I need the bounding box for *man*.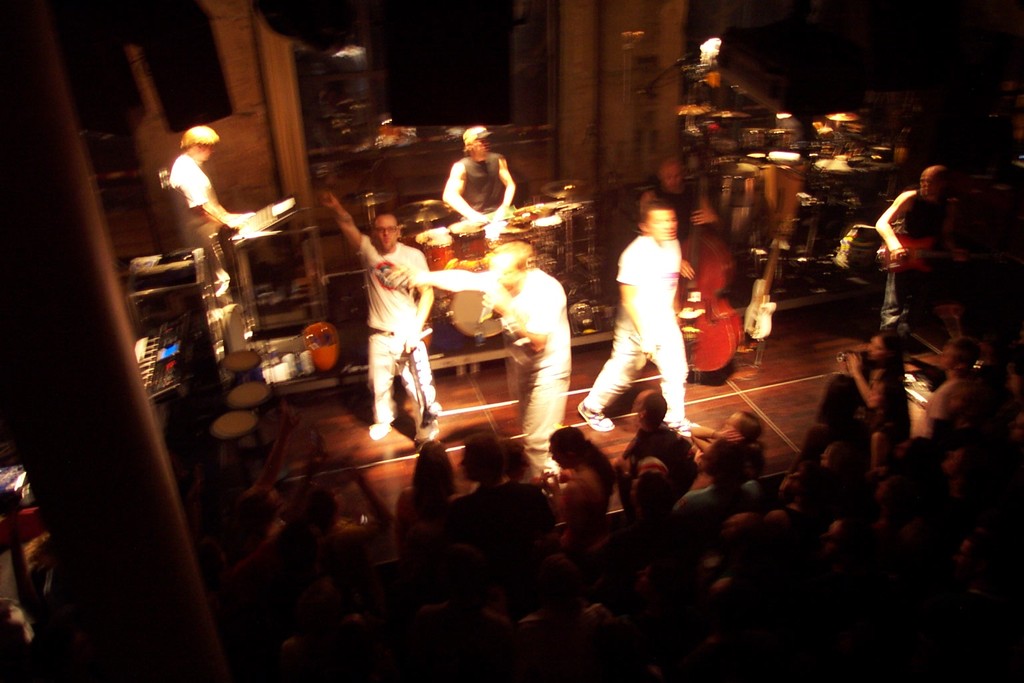
Here it is: (left=641, top=159, right=709, bottom=279).
